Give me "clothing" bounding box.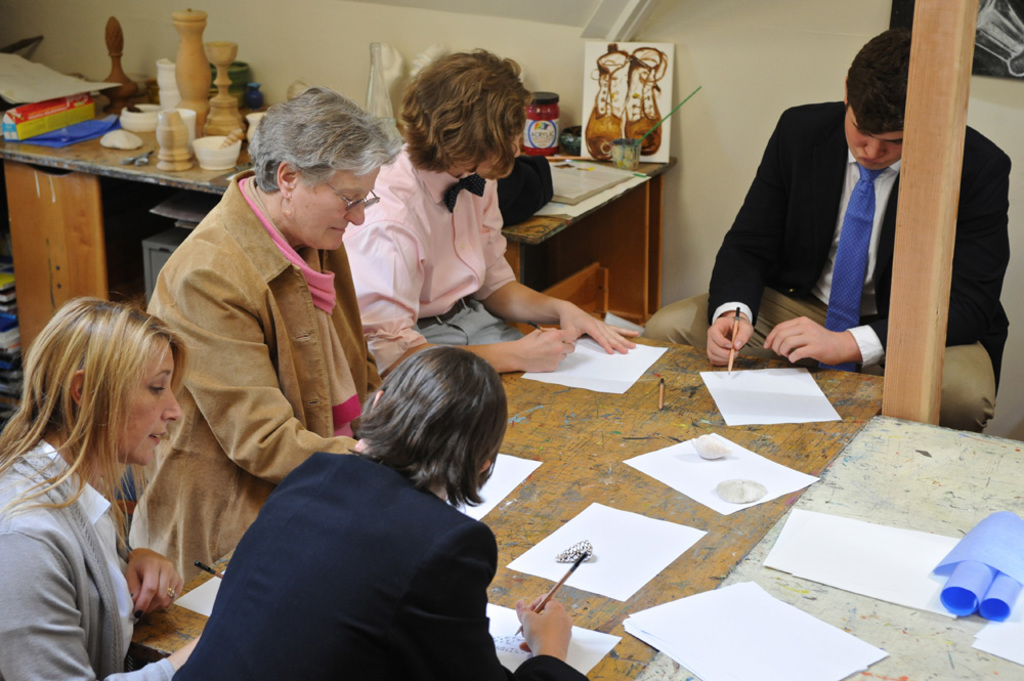
x1=635, y1=94, x2=1011, y2=430.
